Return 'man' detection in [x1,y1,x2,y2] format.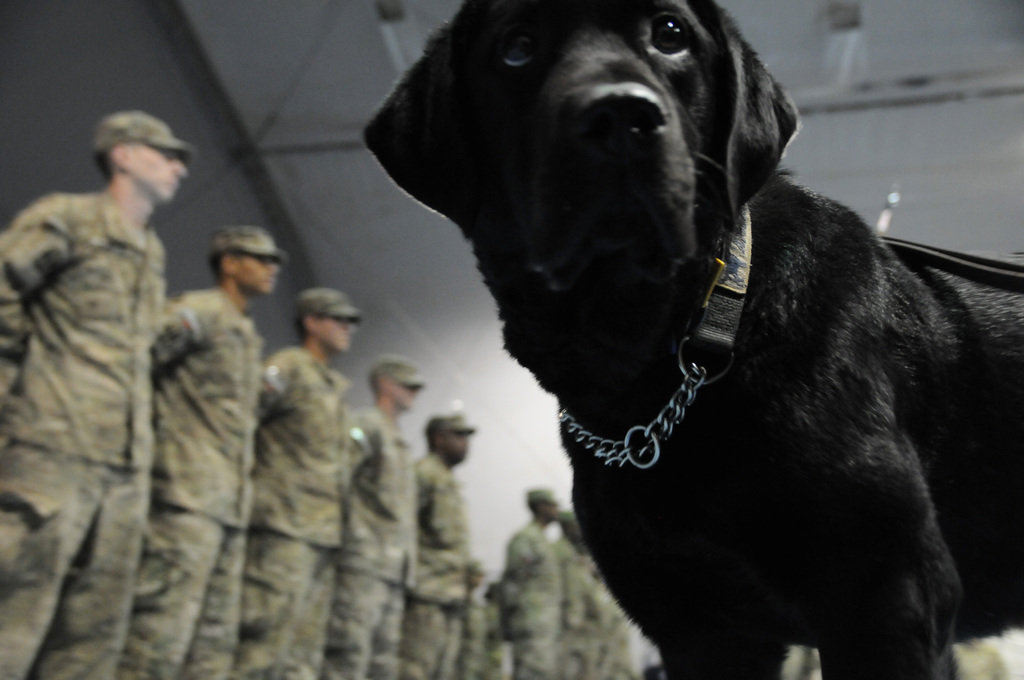
[115,216,283,679].
